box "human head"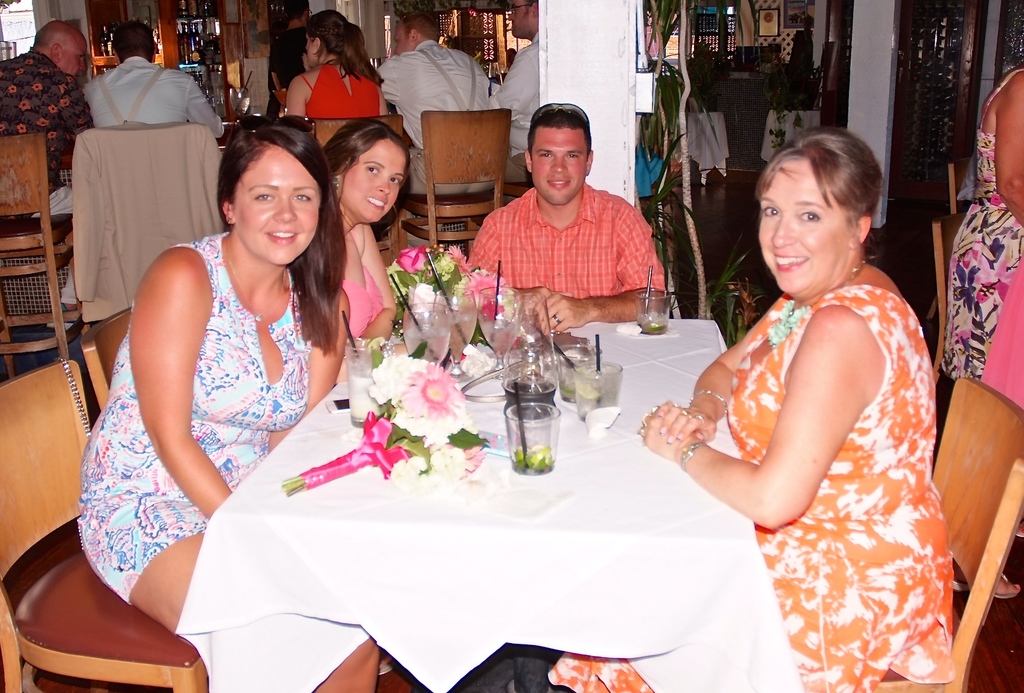
<region>216, 126, 321, 270</region>
